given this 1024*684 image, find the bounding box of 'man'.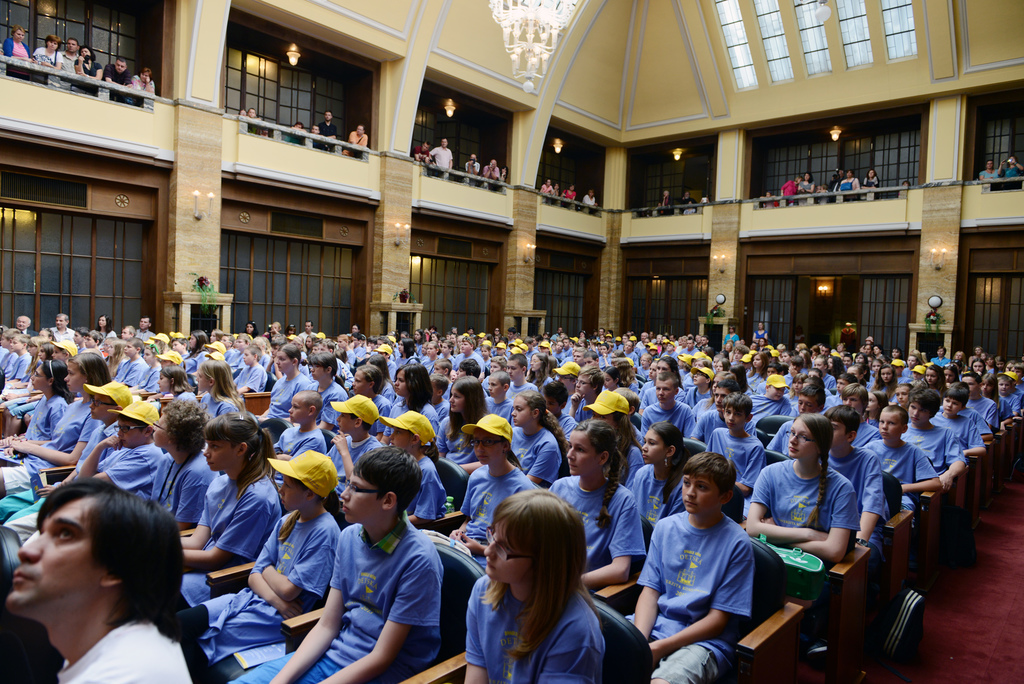
972,161,1004,186.
